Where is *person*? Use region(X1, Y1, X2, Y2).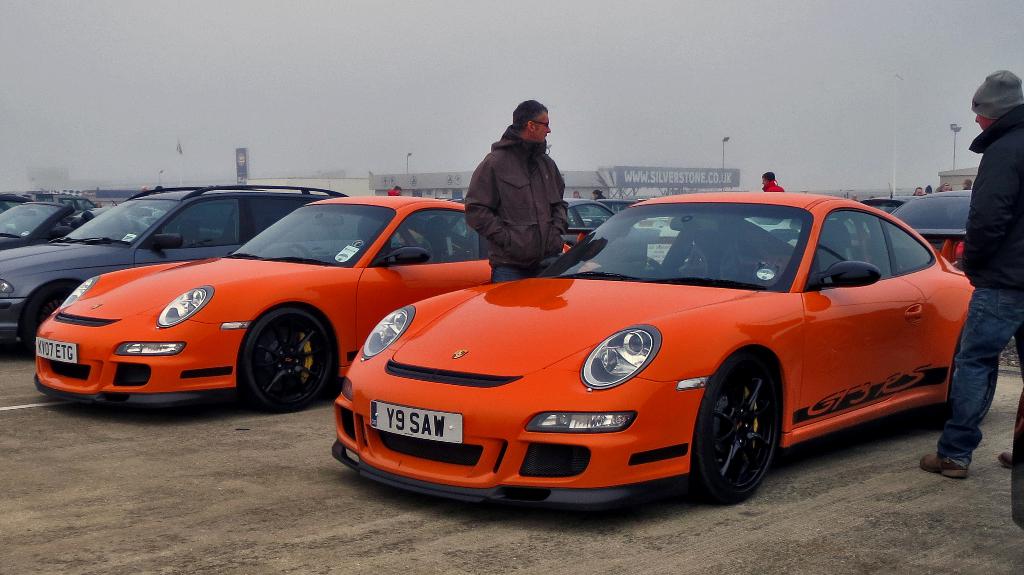
region(936, 182, 950, 194).
